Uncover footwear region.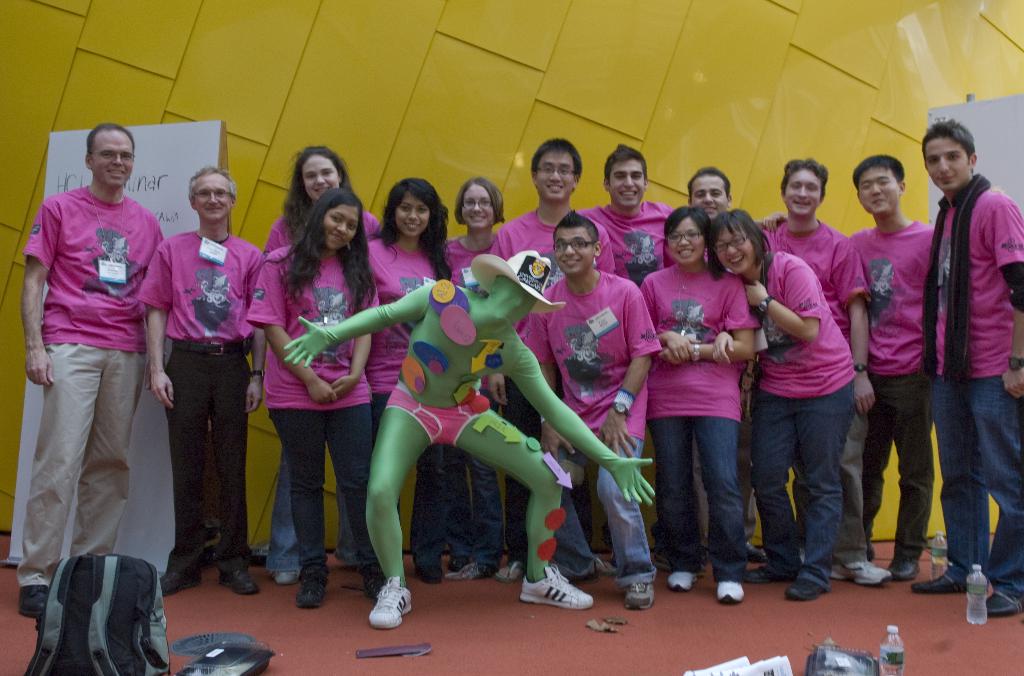
Uncovered: box=[19, 583, 42, 619].
